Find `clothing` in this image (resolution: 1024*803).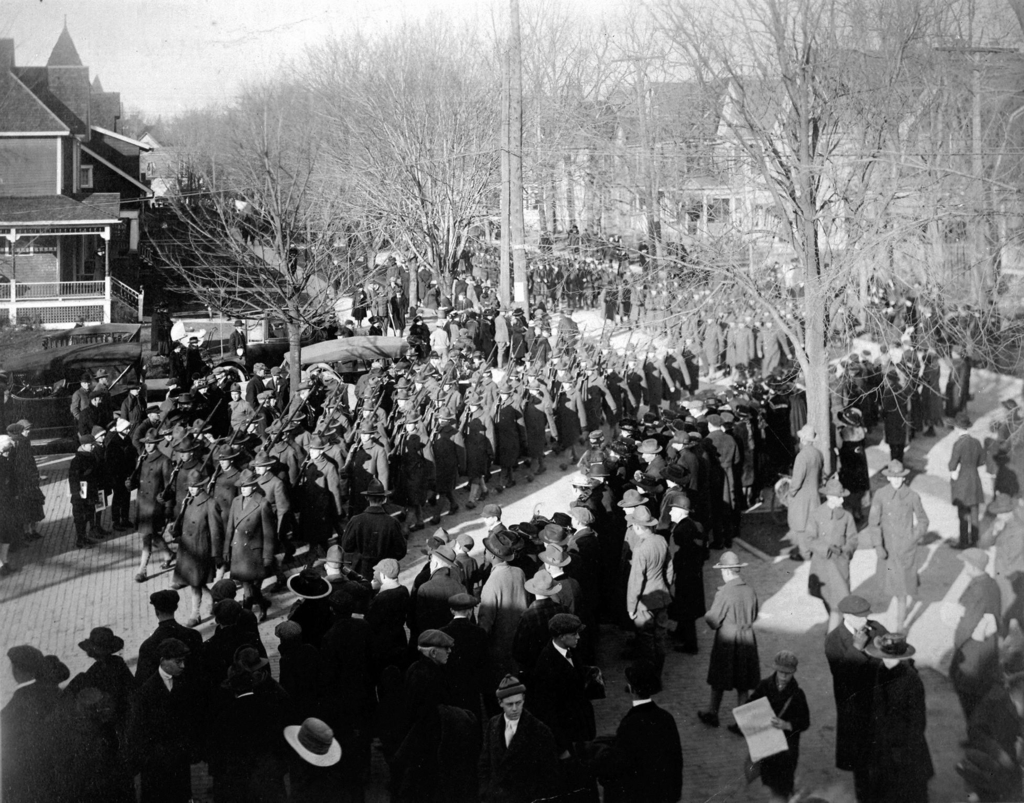
select_region(945, 434, 984, 544).
